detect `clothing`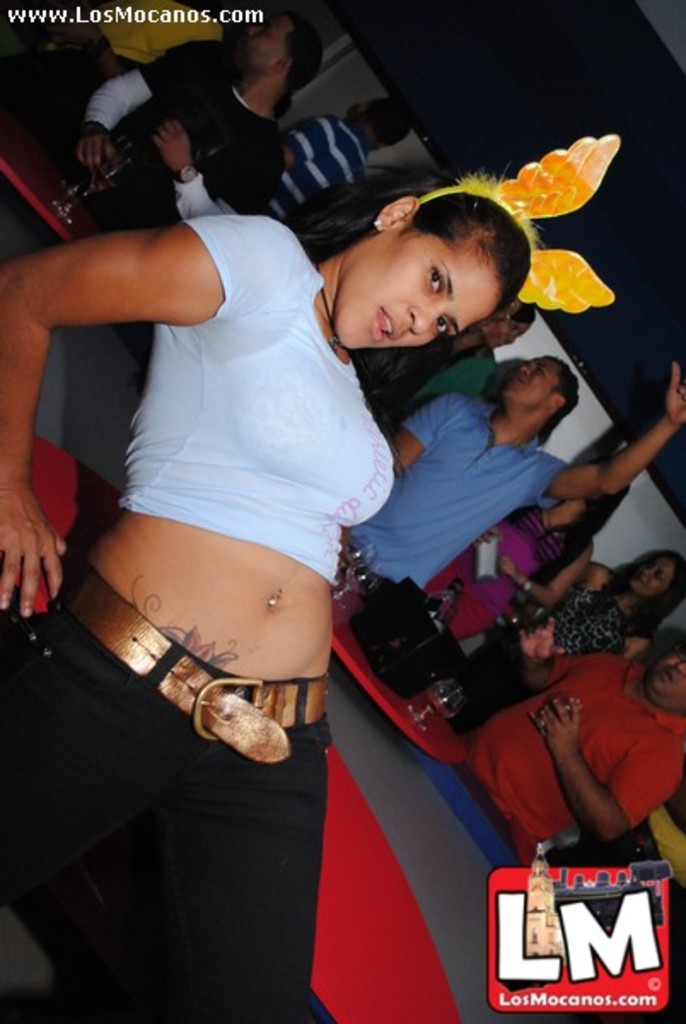
(x1=375, y1=396, x2=580, y2=599)
